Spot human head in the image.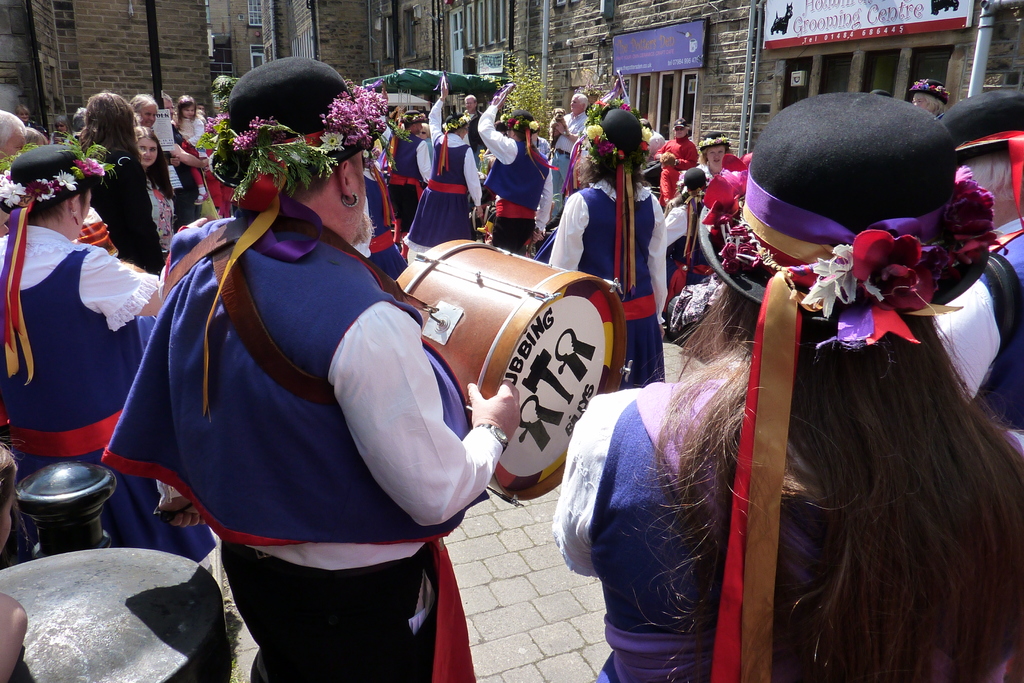
human head found at <bbox>178, 94, 196, 116</bbox>.
